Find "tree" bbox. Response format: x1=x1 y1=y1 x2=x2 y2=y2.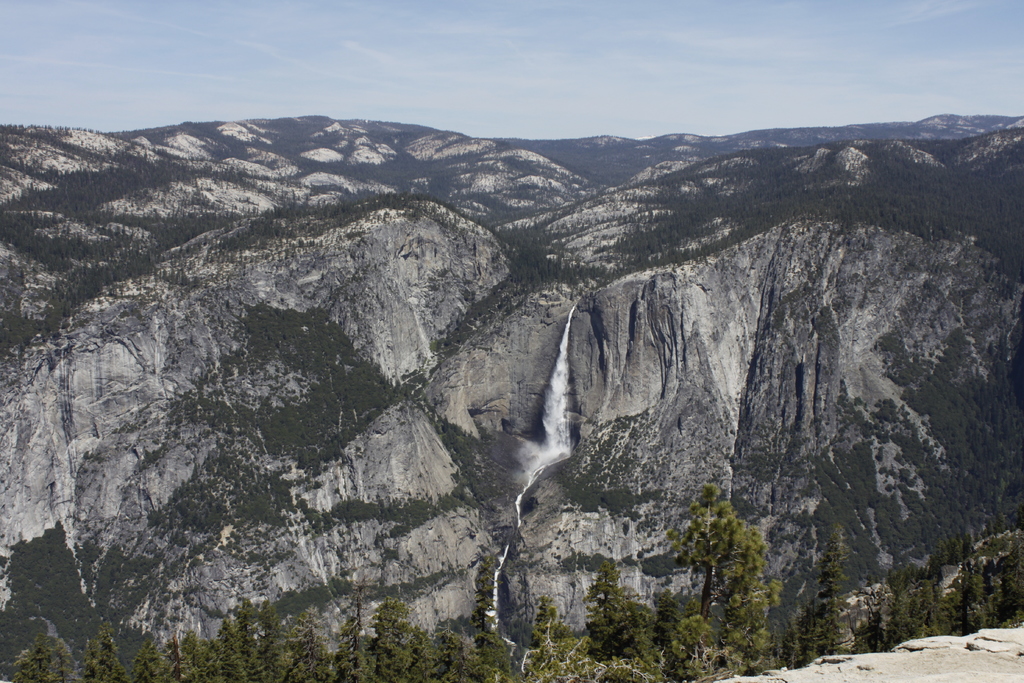
x1=445 y1=614 x2=492 y2=678.
